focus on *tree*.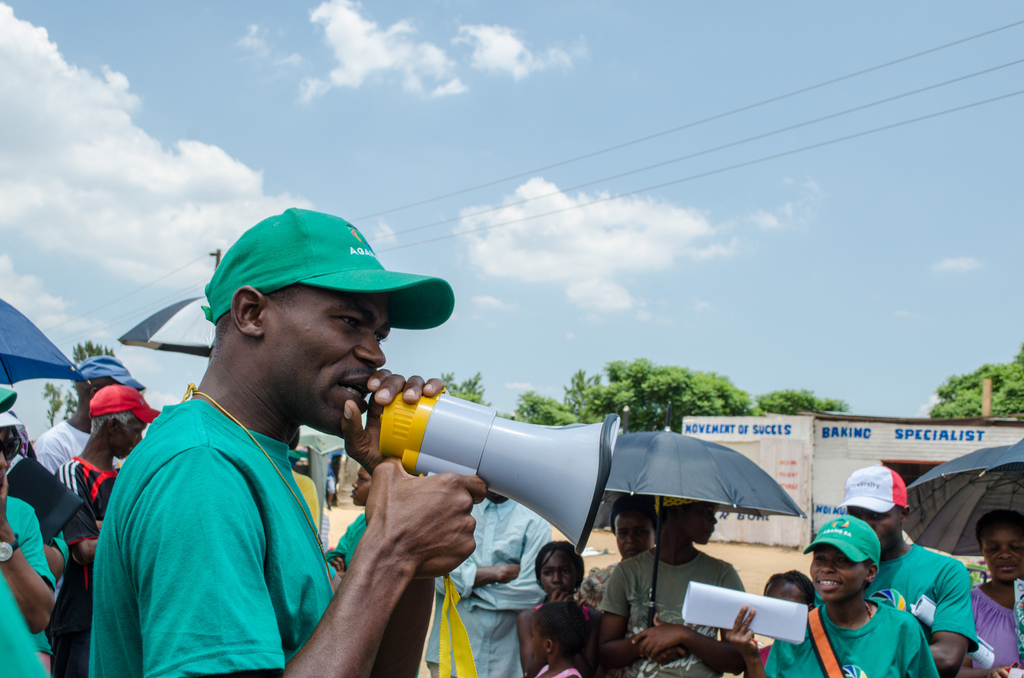
Focused at {"left": 561, "top": 356, "right": 760, "bottom": 433}.
